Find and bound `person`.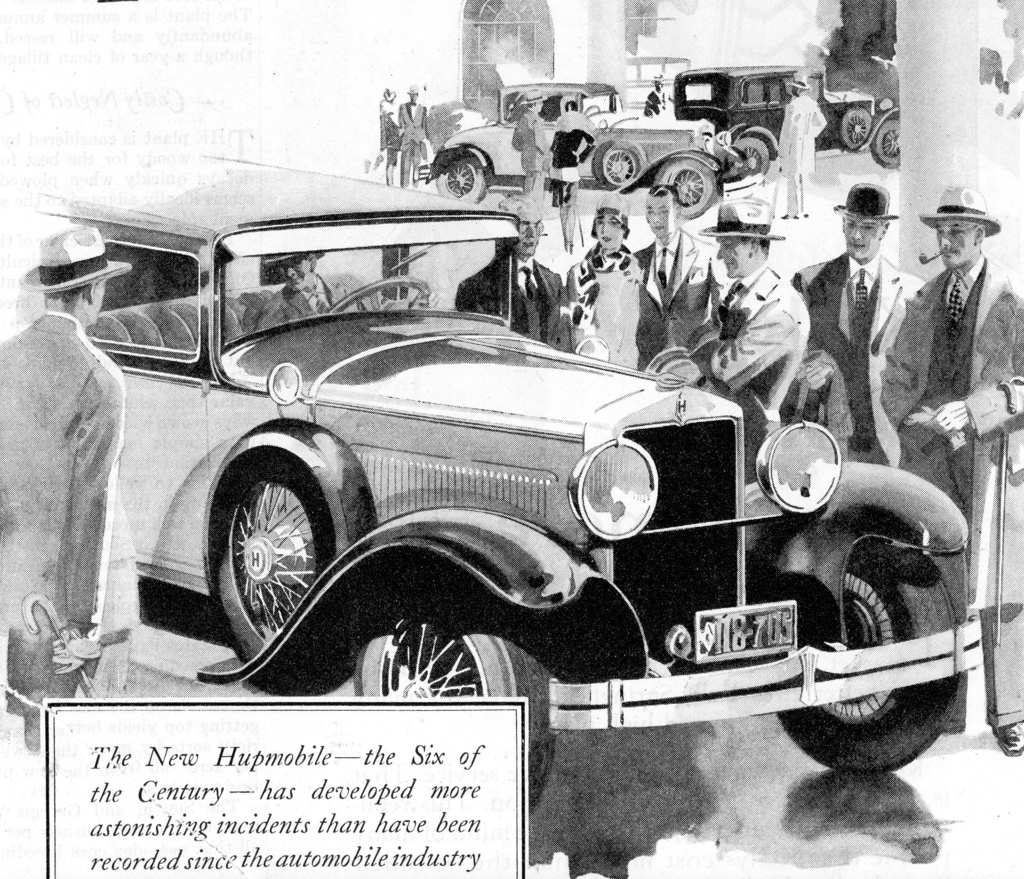
Bound: 505/88/550/200.
